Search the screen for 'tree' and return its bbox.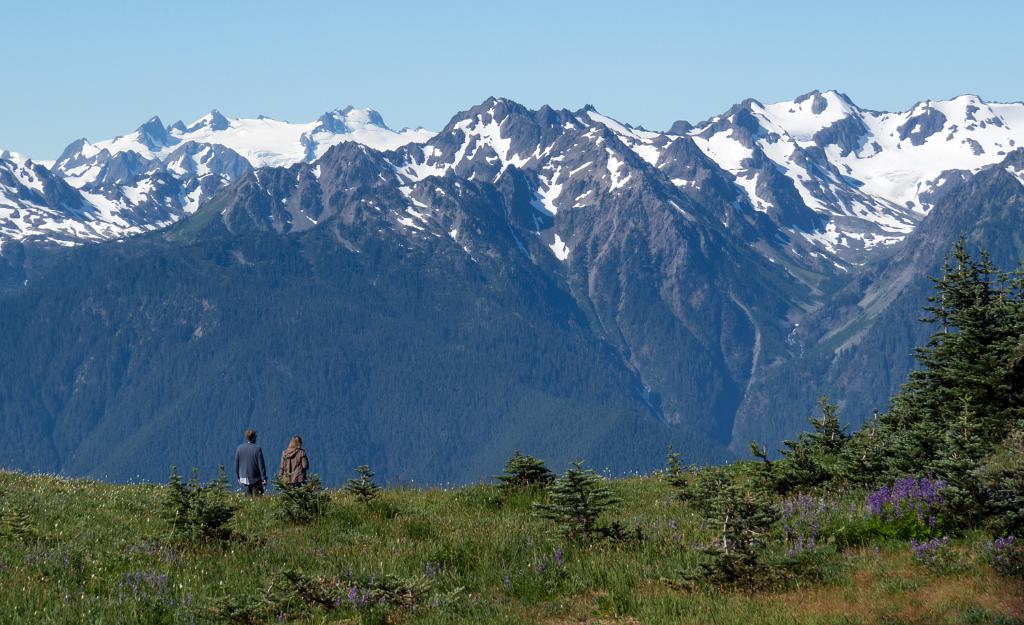
Found: x1=468, y1=444, x2=569, y2=491.
